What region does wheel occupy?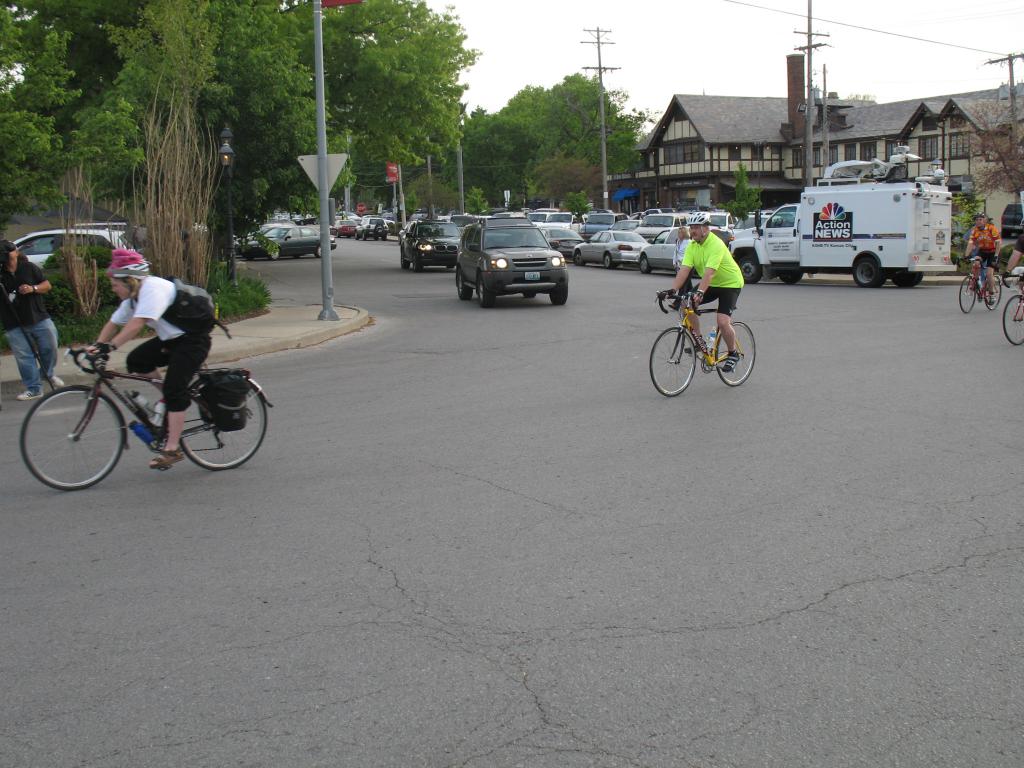
x1=355 y1=230 x2=361 y2=237.
